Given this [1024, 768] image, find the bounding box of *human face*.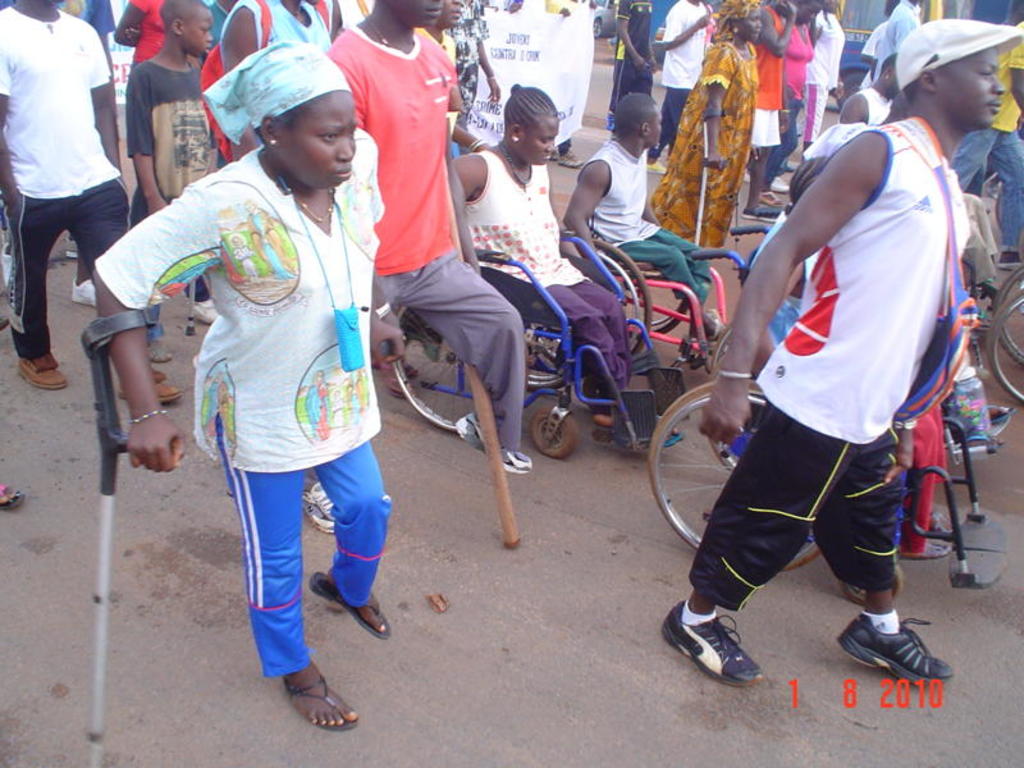
<region>942, 36, 992, 119</region>.
